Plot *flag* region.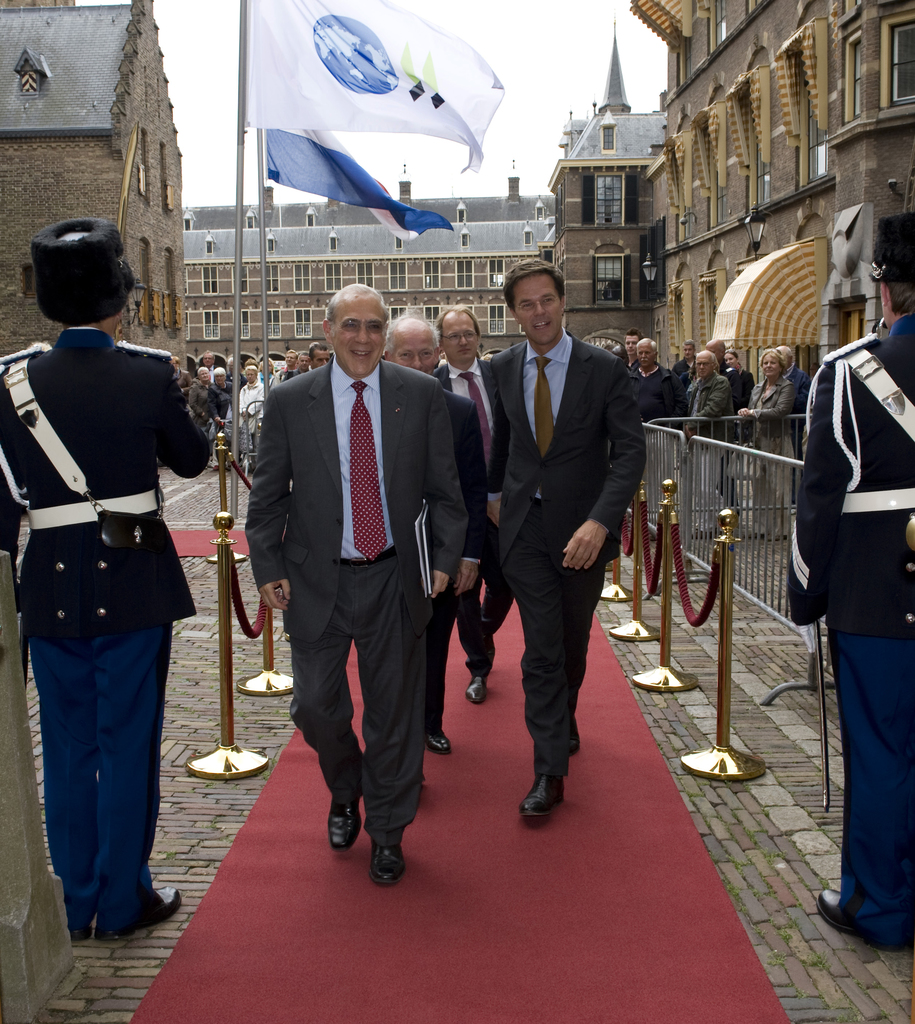
Plotted at left=256, top=0, right=500, bottom=185.
